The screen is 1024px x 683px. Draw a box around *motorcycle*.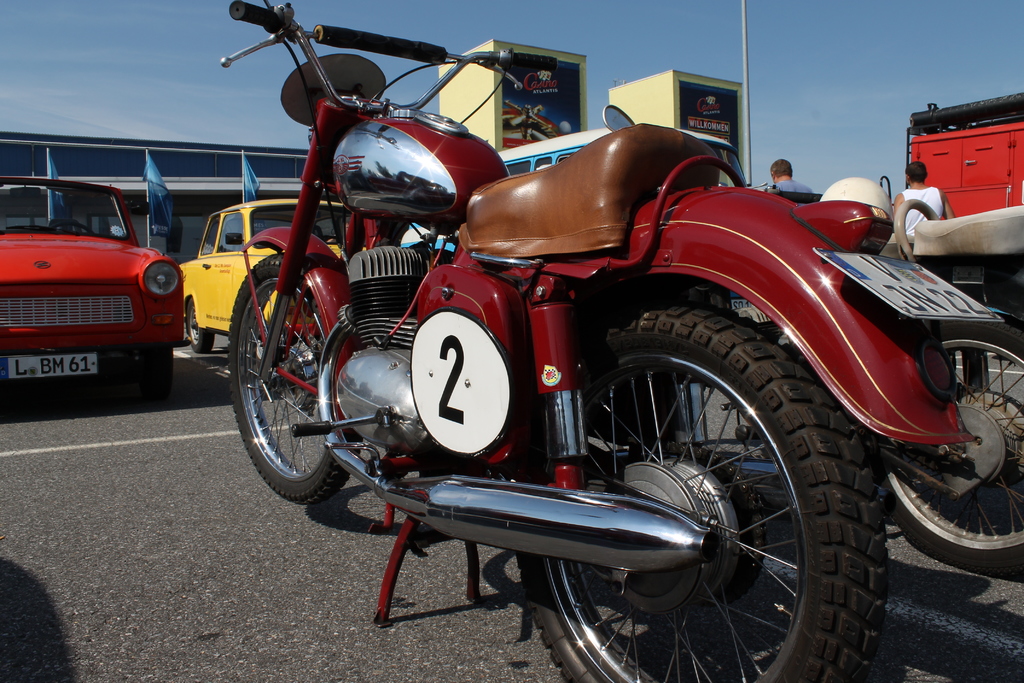
[214,12,903,682].
